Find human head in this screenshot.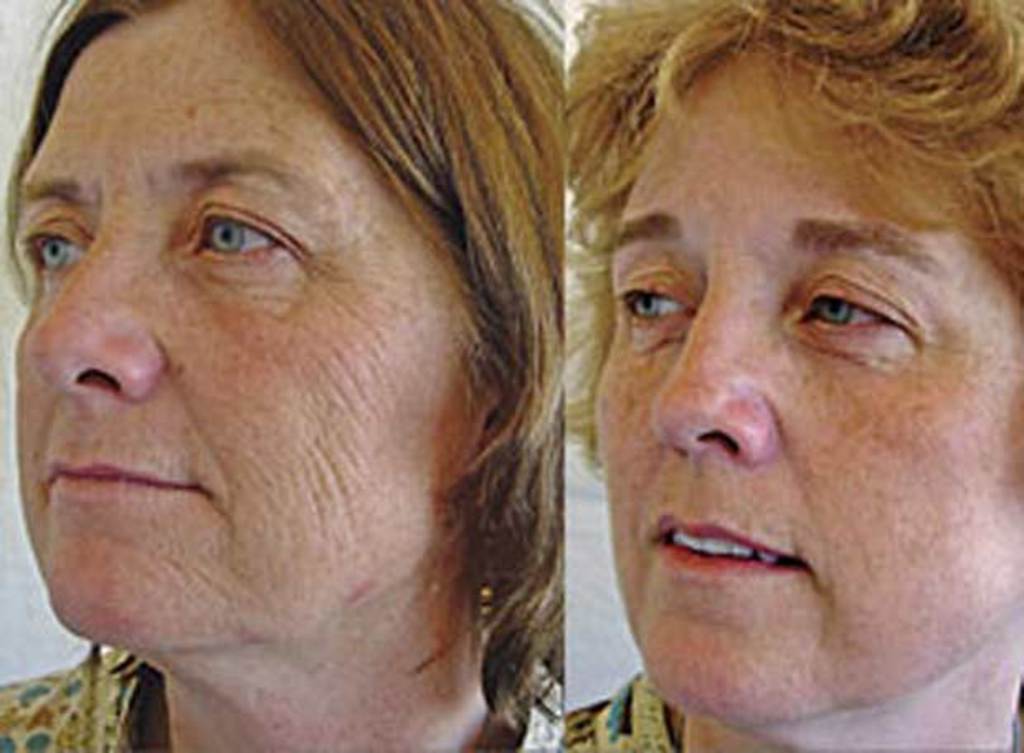
The bounding box for human head is [7,0,560,654].
